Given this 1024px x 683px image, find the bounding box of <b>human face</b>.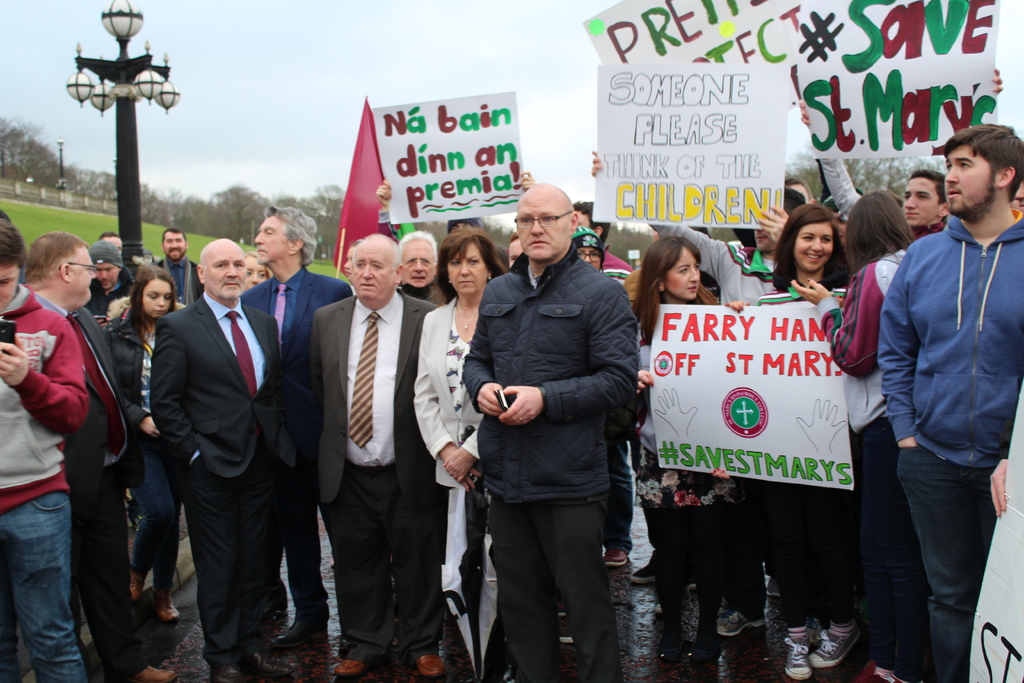
pyautogui.locateOnScreen(354, 242, 394, 299).
